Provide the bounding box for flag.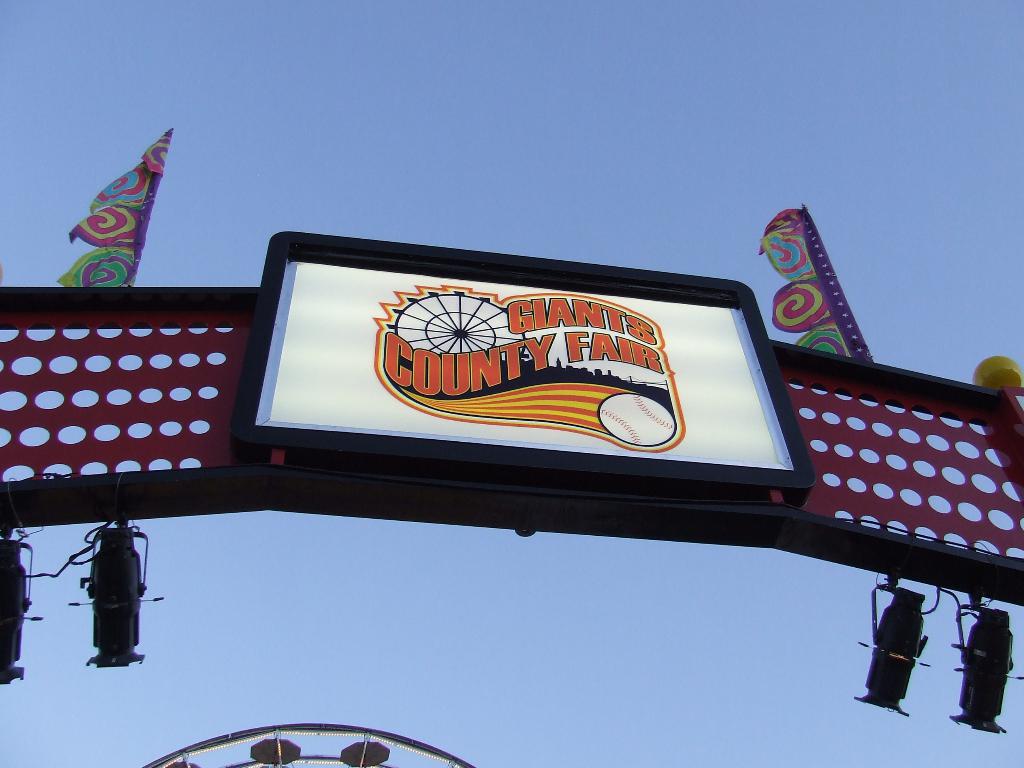
l=764, t=225, r=831, b=287.
